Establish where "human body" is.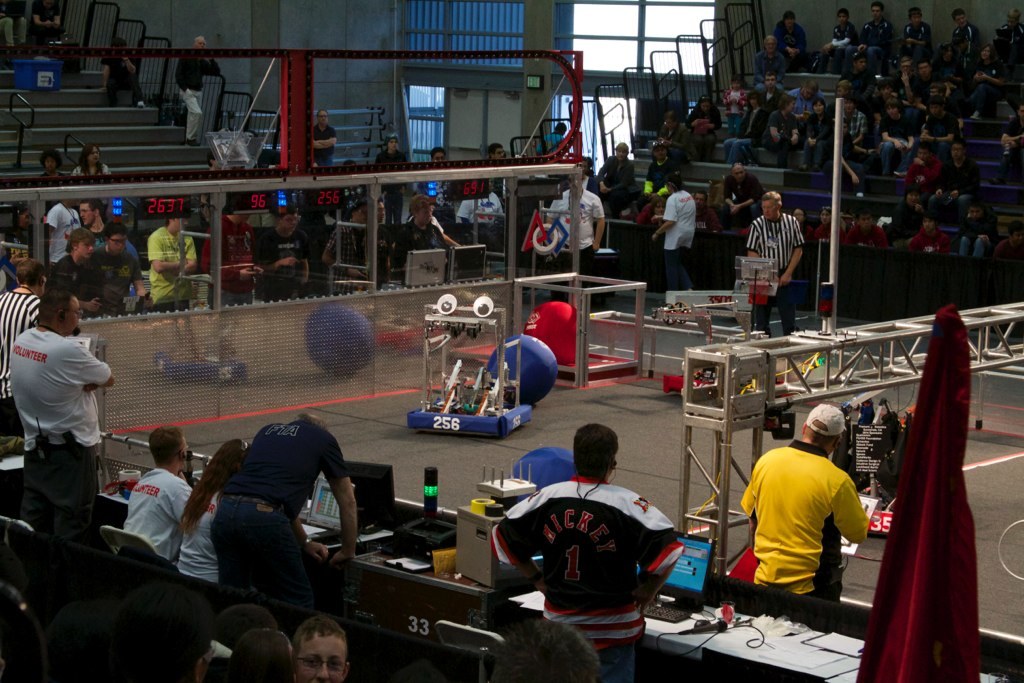
Established at x1=737, y1=186, x2=803, y2=336.
